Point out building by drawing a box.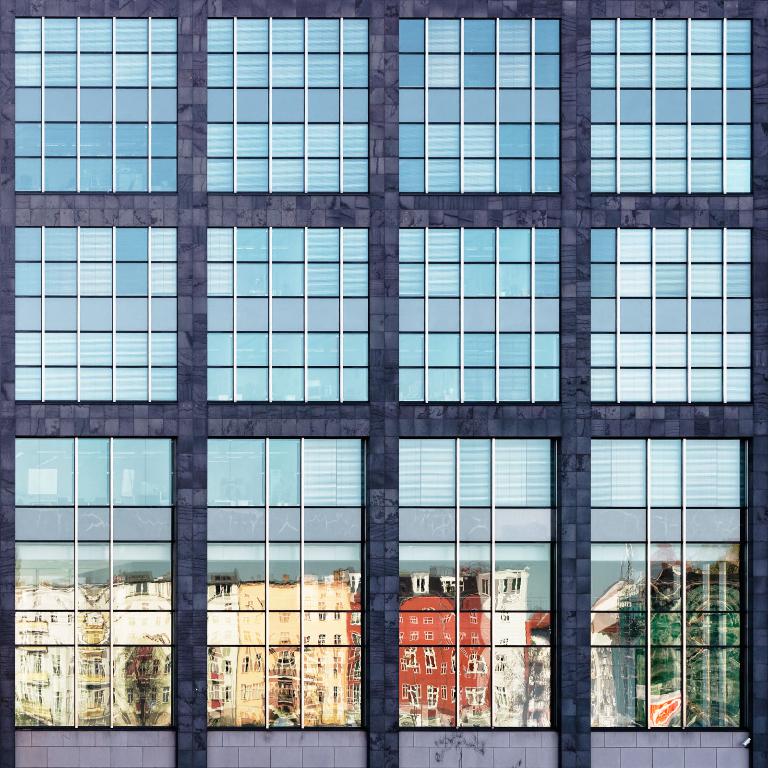
0:0:767:767.
